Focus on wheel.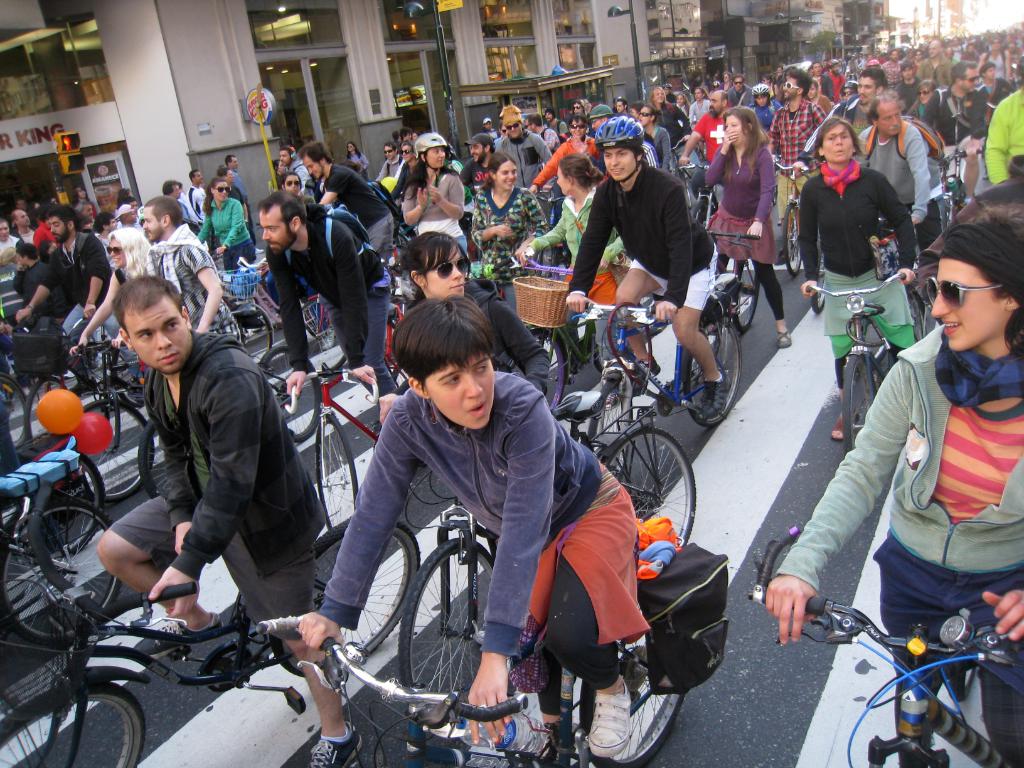
Focused at select_region(296, 298, 349, 381).
